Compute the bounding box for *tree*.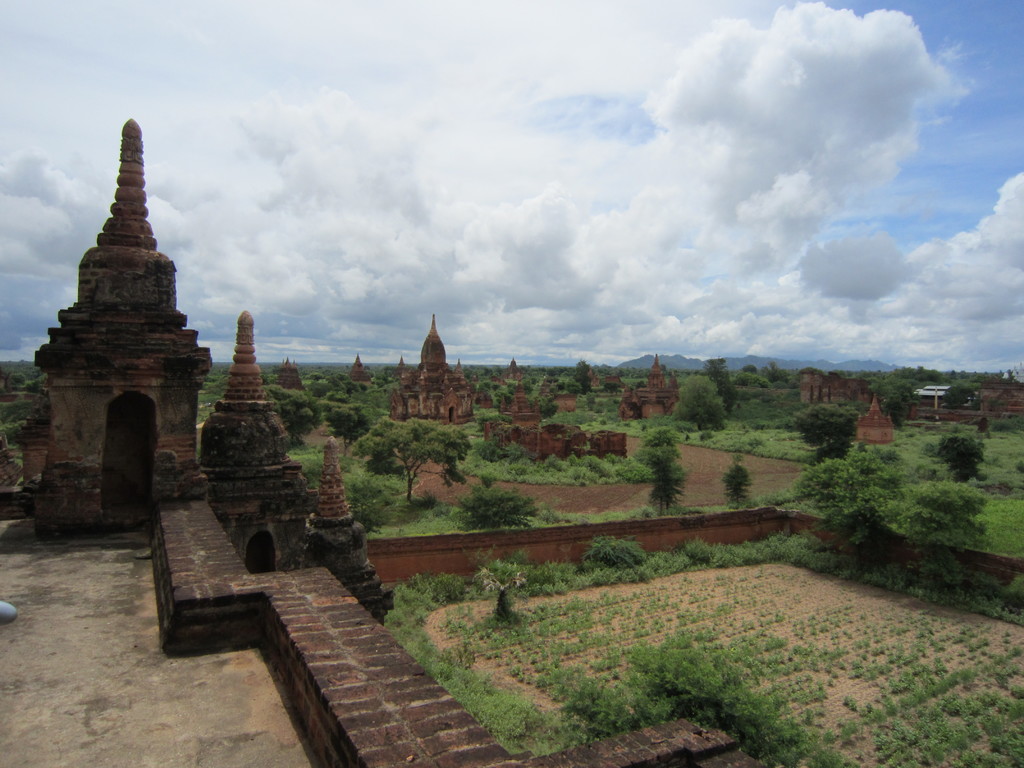
{"left": 709, "top": 356, "right": 746, "bottom": 419}.
